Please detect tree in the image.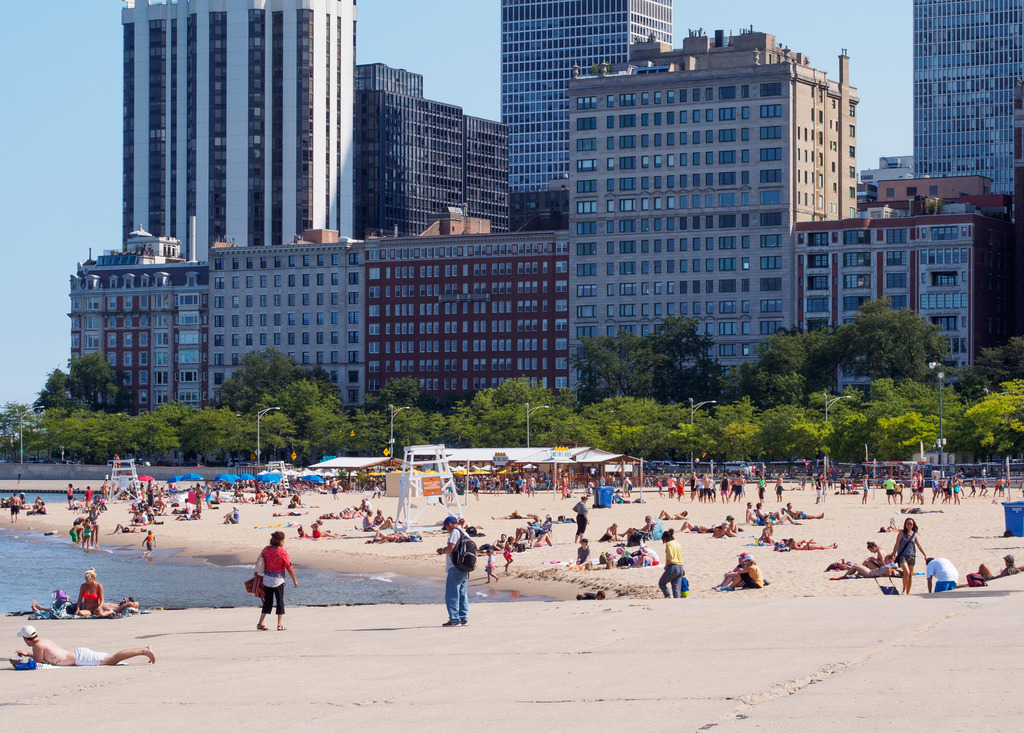
Rect(79, 411, 118, 465).
